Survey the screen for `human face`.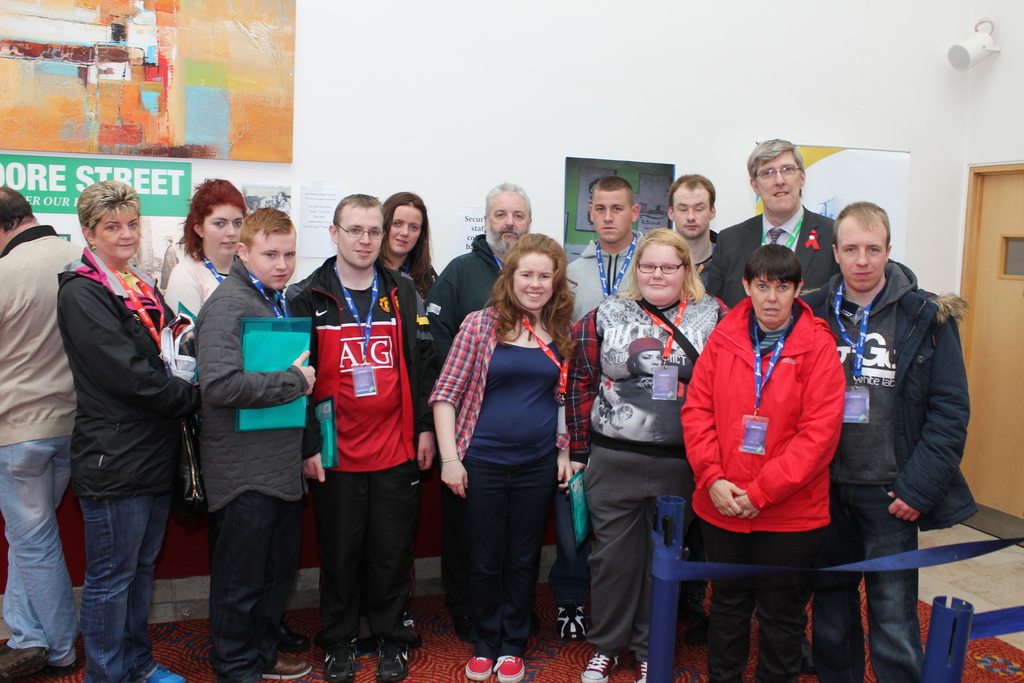
Survey found: rect(388, 204, 422, 254).
